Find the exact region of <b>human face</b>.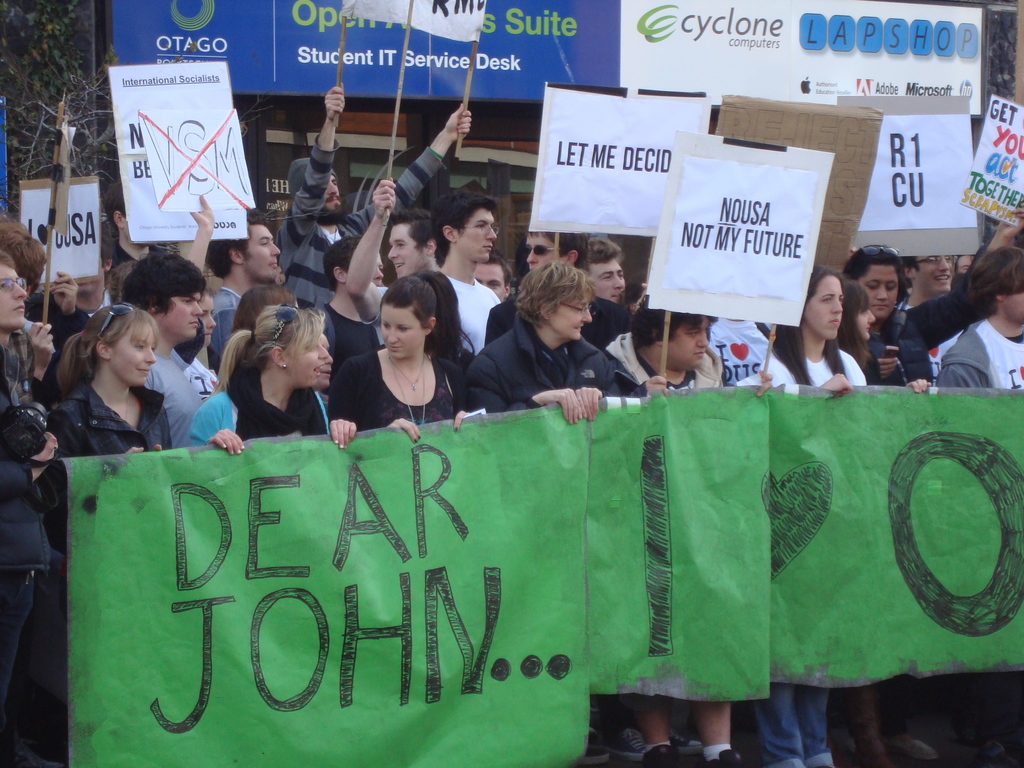
Exact region: 109:326:153:385.
